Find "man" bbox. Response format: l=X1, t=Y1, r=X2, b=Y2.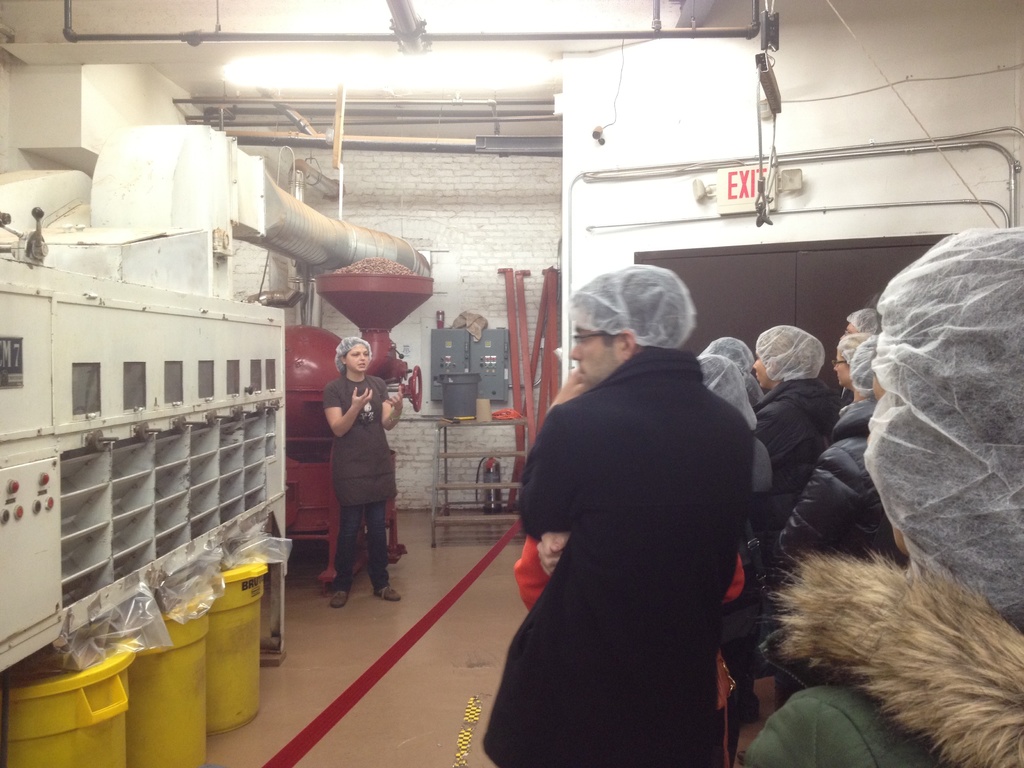
l=479, t=257, r=756, b=767.
